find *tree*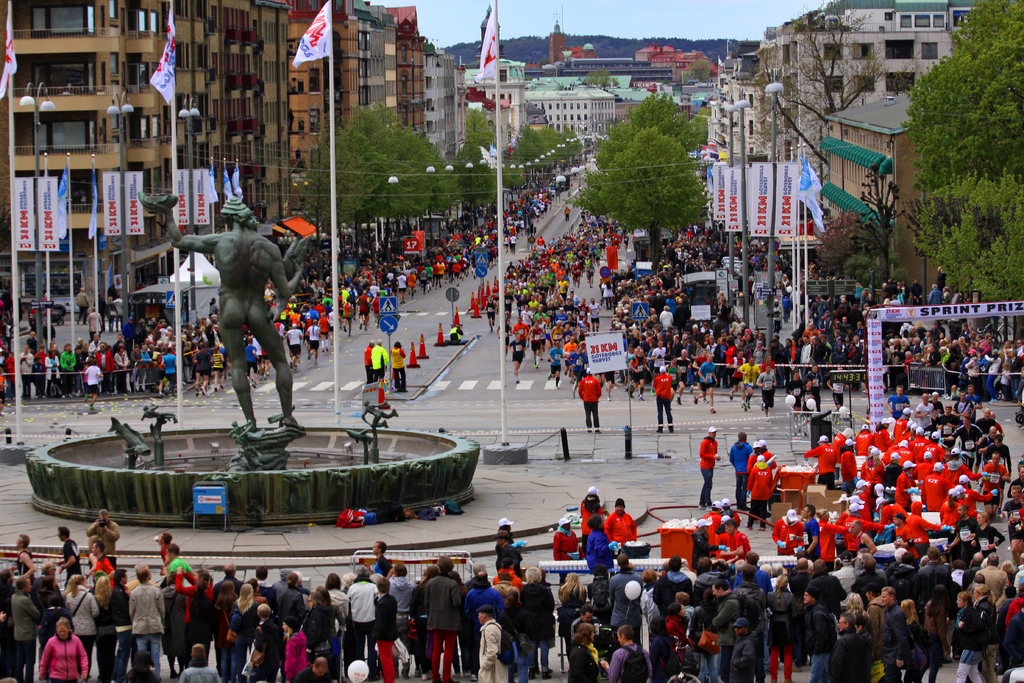
[851, 159, 909, 302]
